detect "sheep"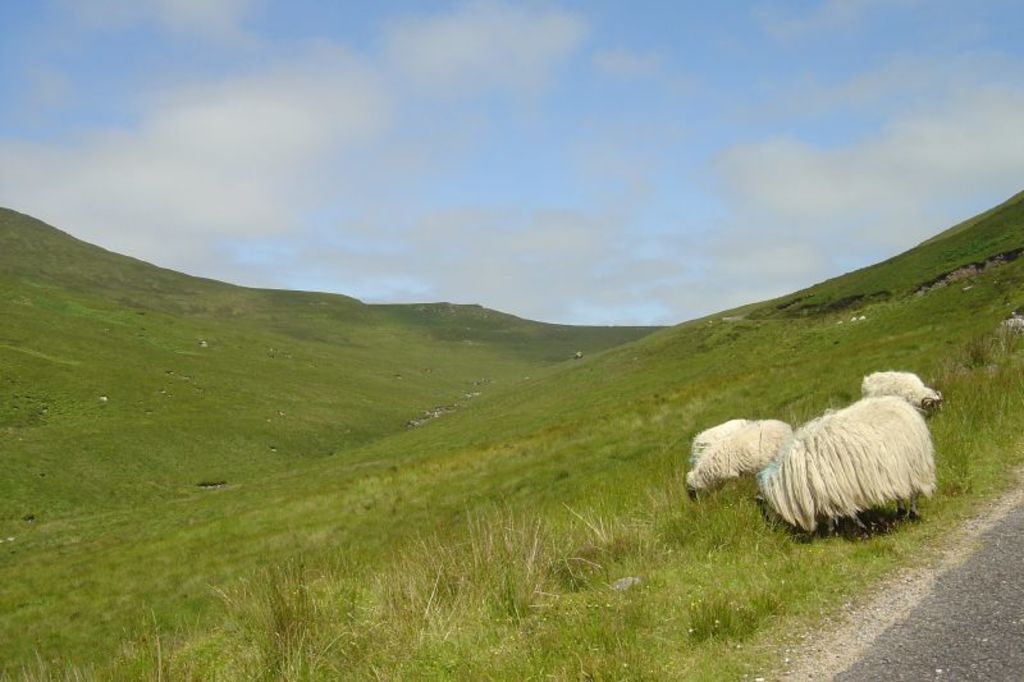
l=690, t=417, r=794, b=505
